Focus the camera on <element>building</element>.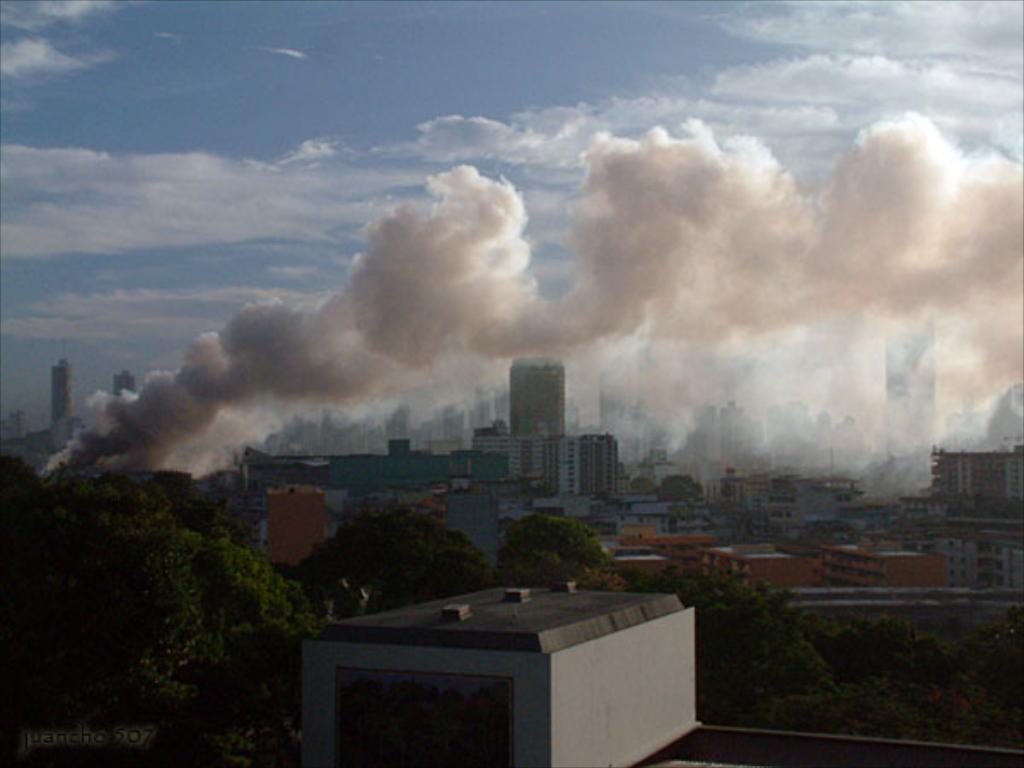
Focus region: select_region(898, 449, 1022, 524).
